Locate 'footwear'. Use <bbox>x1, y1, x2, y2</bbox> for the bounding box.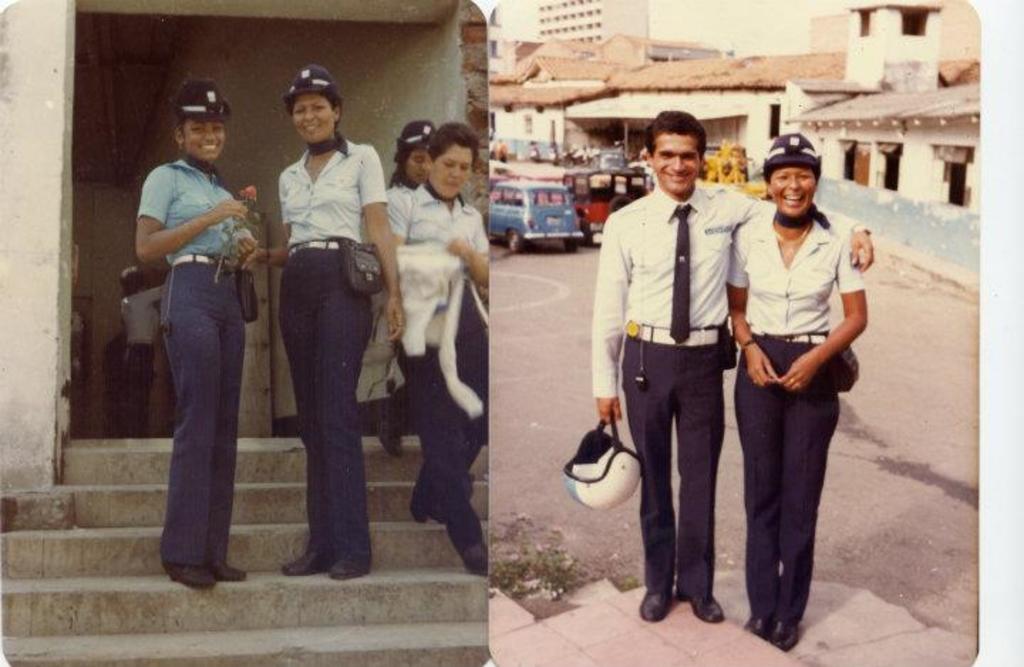
<bbox>639, 582, 677, 624</bbox>.
